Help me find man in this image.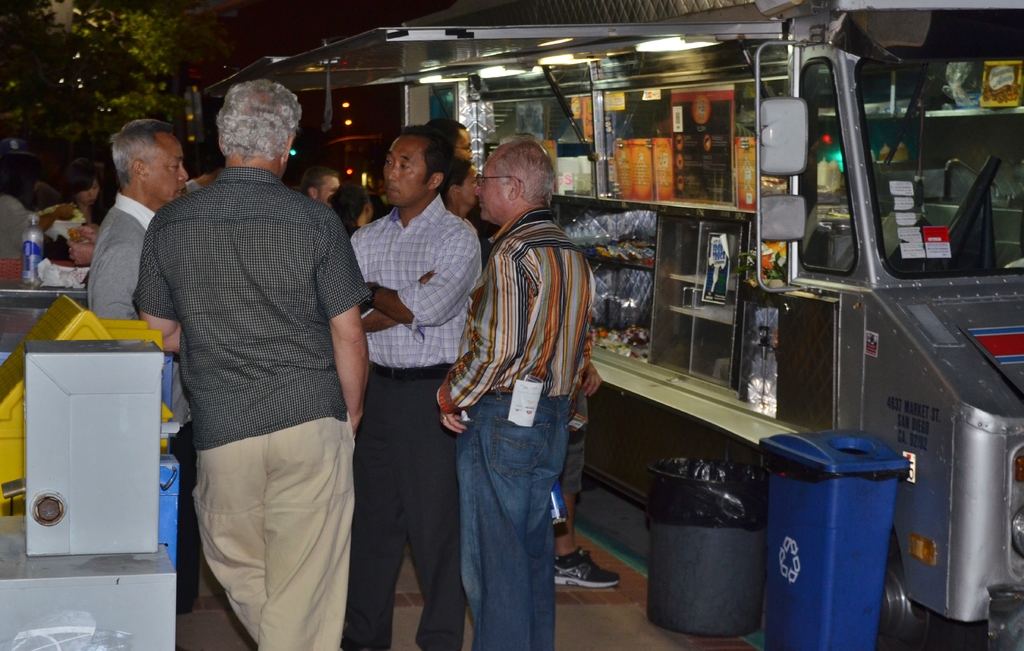
Found it: bbox(299, 154, 341, 203).
